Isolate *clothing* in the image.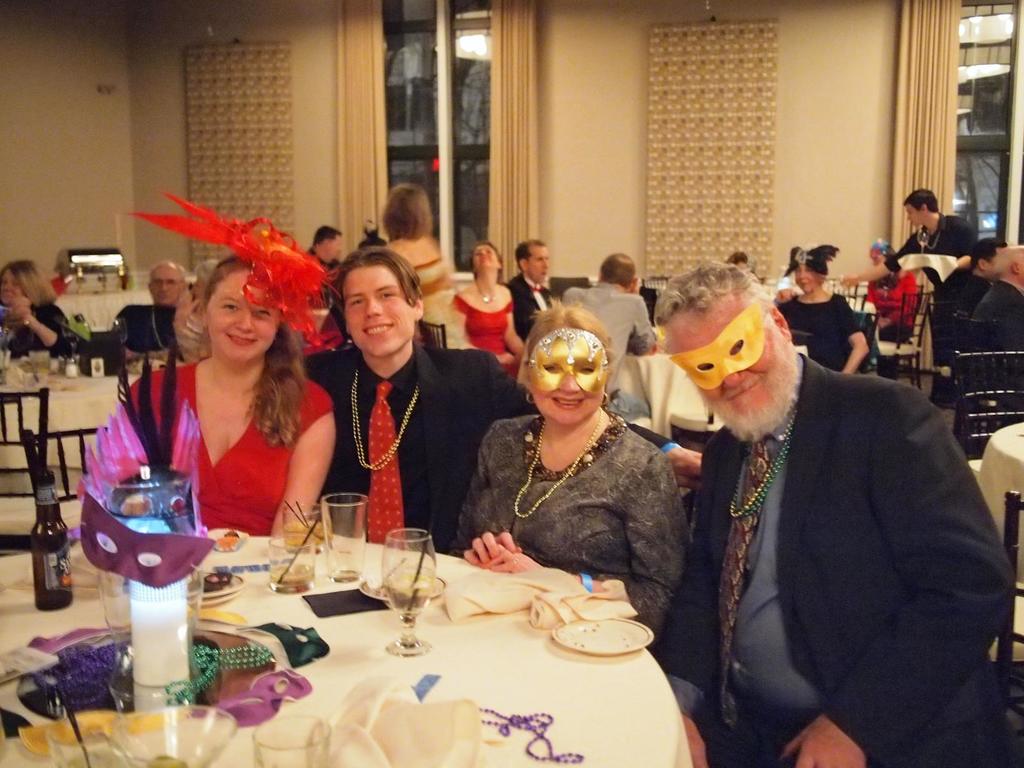
Isolated region: select_region(103, 354, 333, 540).
